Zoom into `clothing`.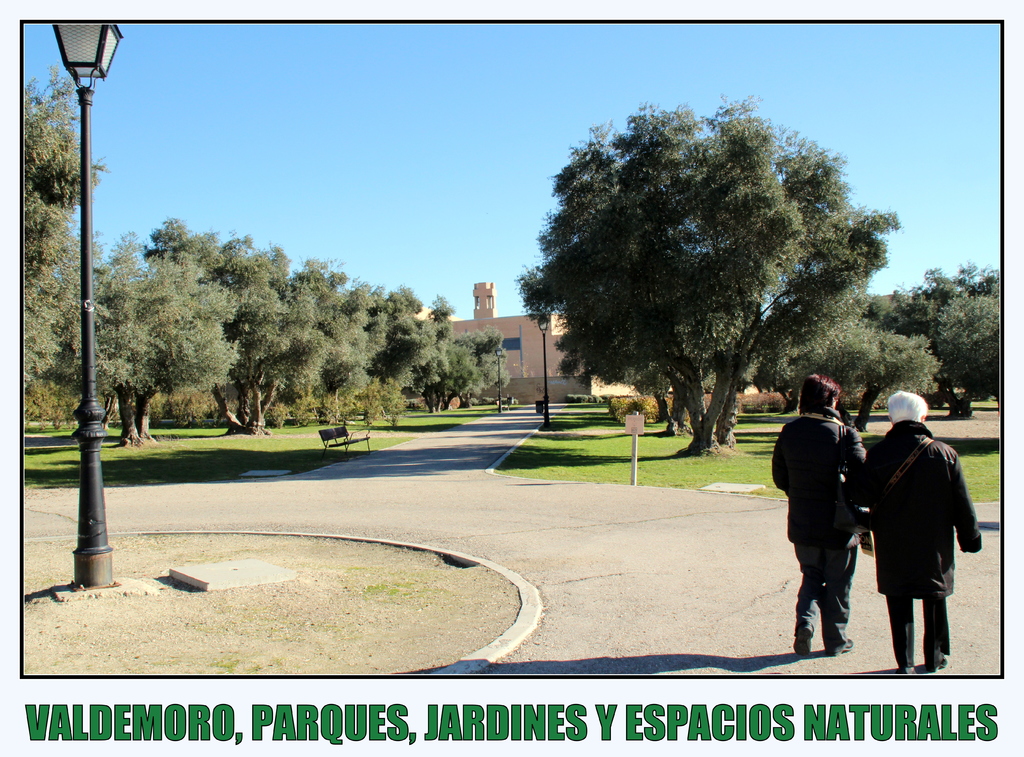
Zoom target: (865,390,970,660).
